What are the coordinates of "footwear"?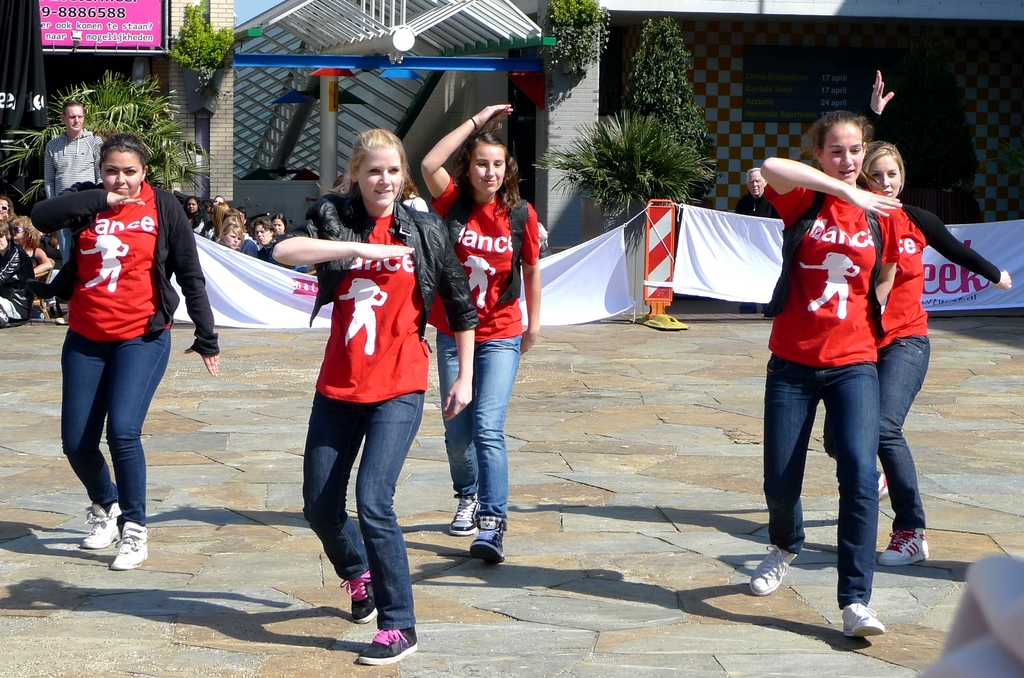
bbox=[358, 625, 421, 667].
